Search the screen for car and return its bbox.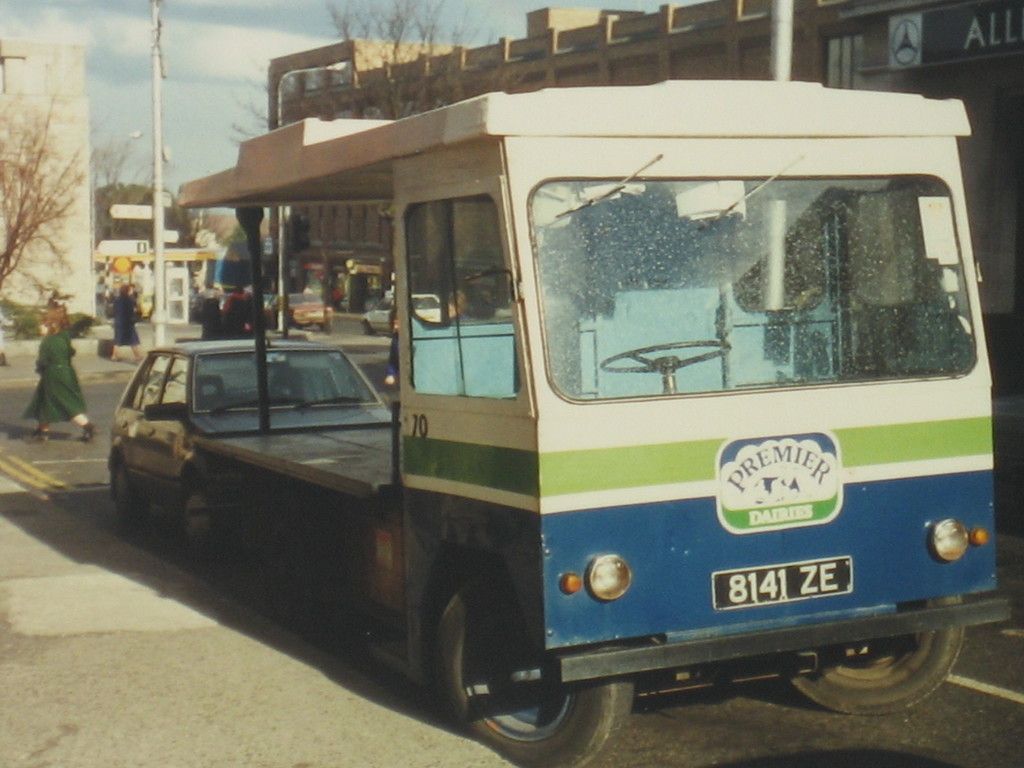
Found: [362, 289, 444, 338].
